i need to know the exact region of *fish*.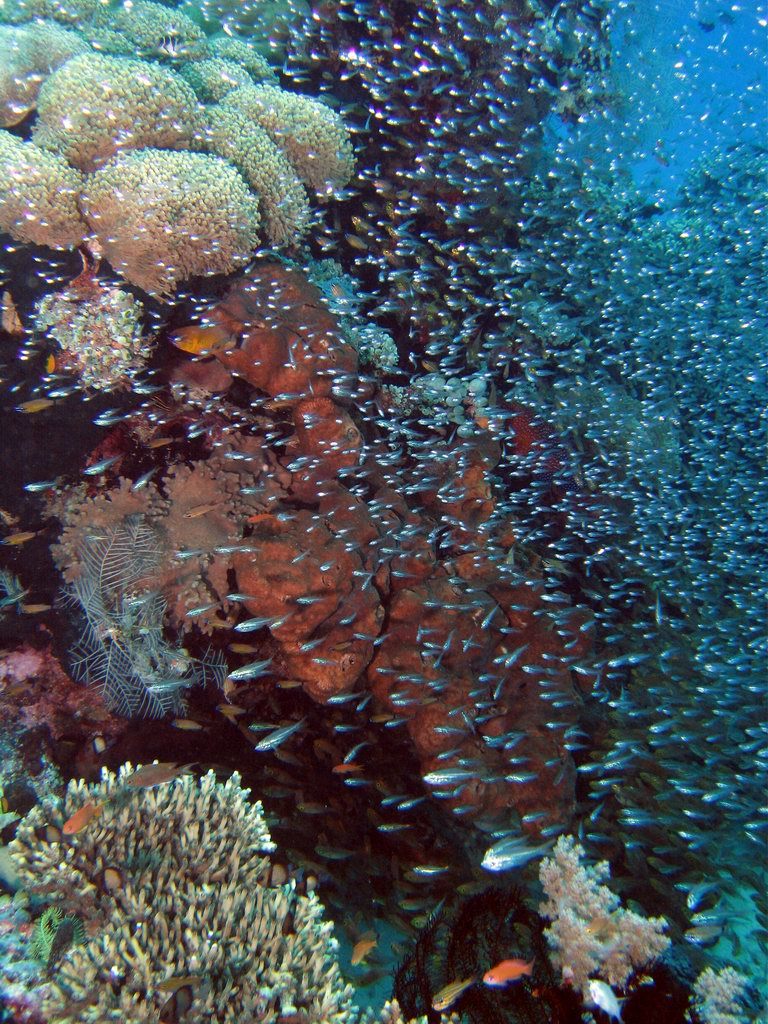
Region: select_region(270, 767, 300, 792).
